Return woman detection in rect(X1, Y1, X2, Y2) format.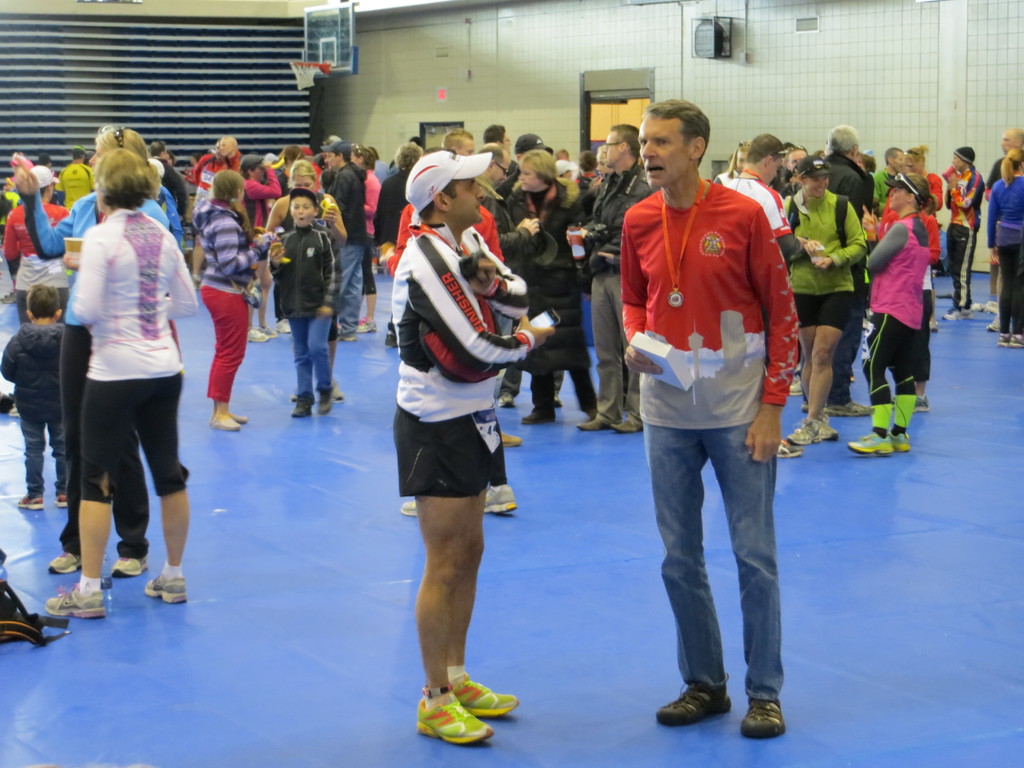
rect(877, 175, 941, 426).
